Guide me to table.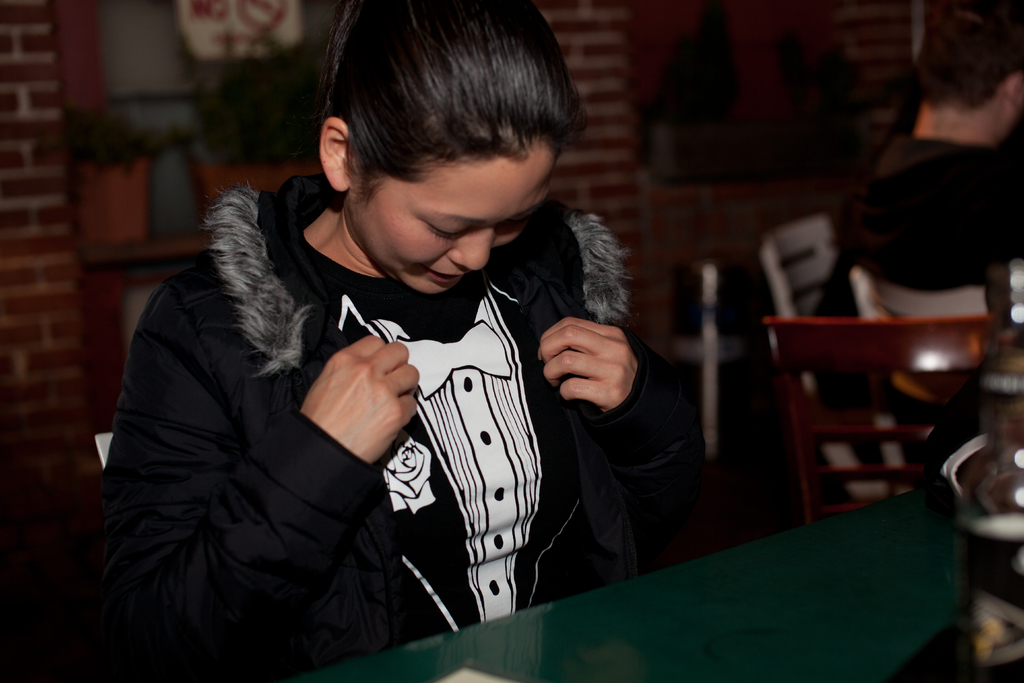
Guidance: left=296, top=490, right=984, bottom=682.
